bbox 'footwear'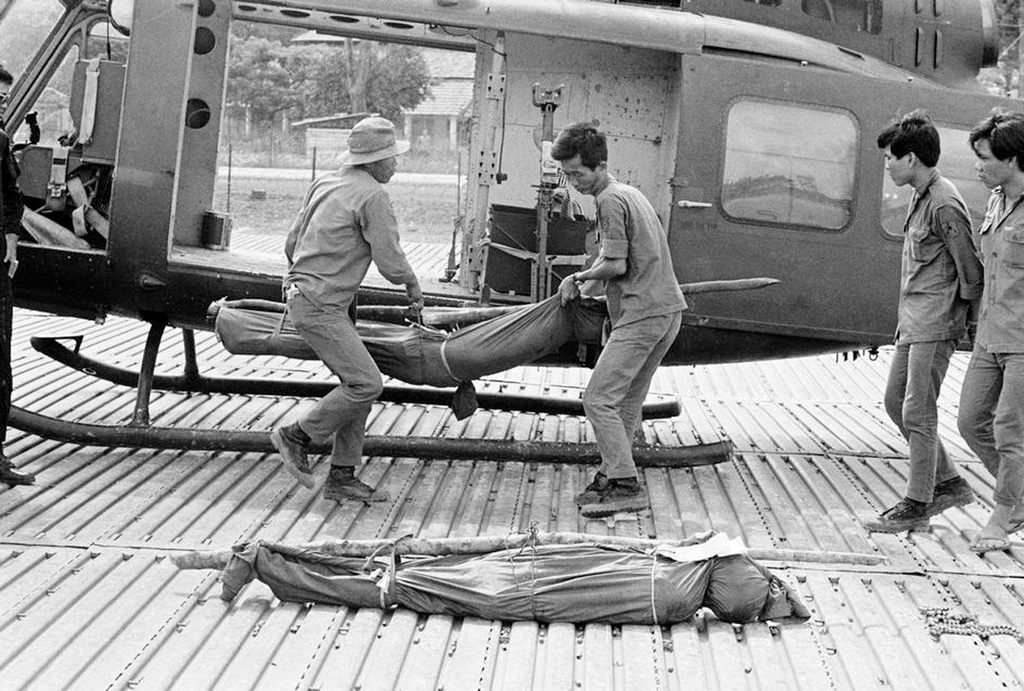
BBox(330, 460, 386, 495)
